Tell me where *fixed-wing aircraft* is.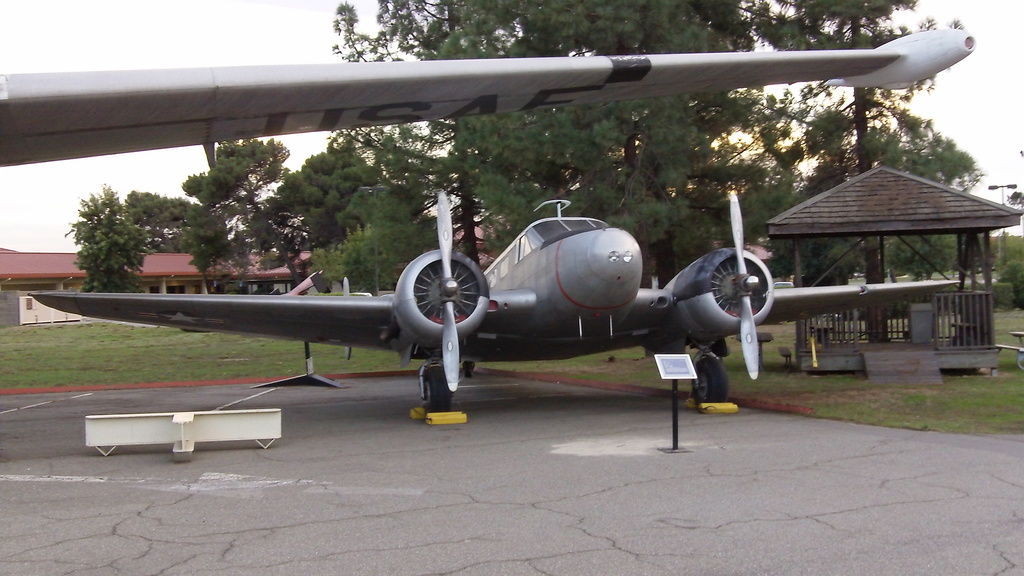
*fixed-wing aircraft* is at detection(0, 24, 980, 171).
